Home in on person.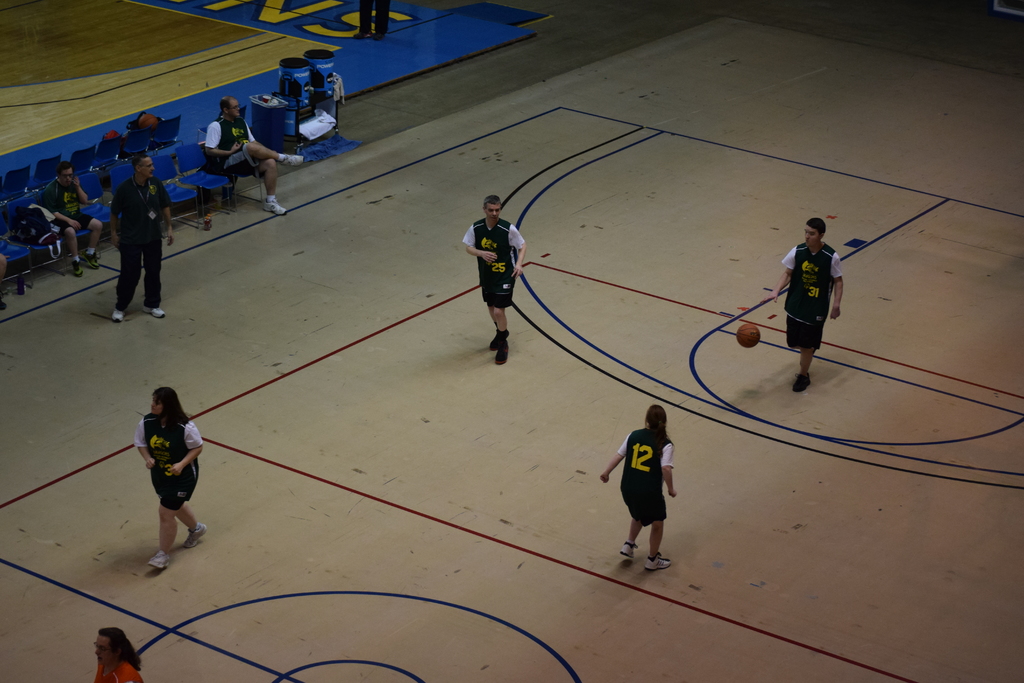
Homed in at crop(770, 213, 845, 392).
